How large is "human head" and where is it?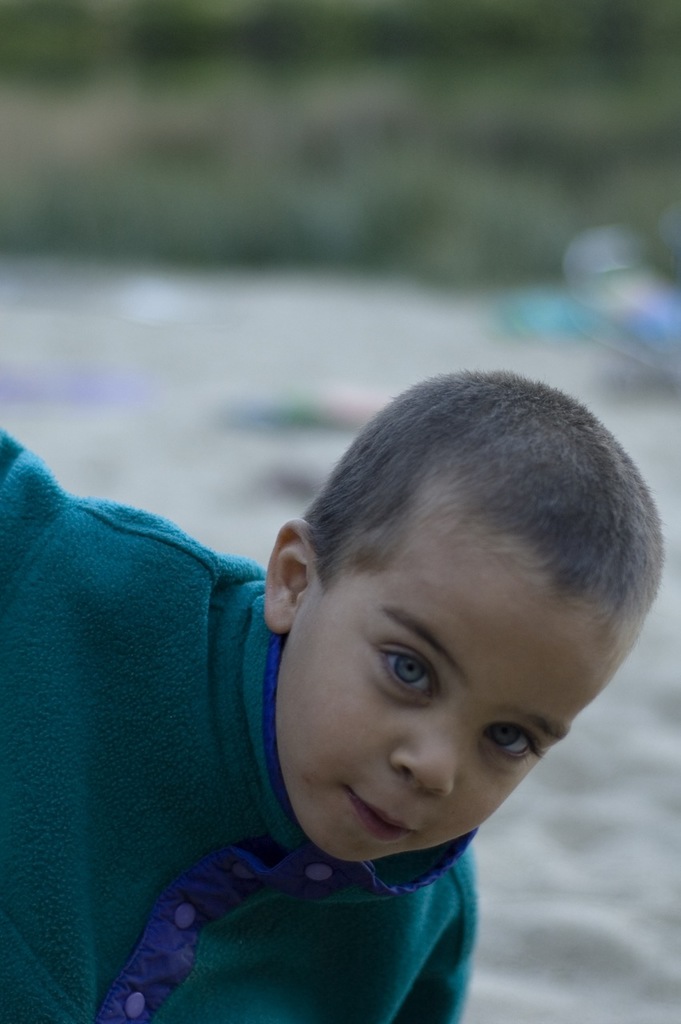
Bounding box: 258/363/624/839.
